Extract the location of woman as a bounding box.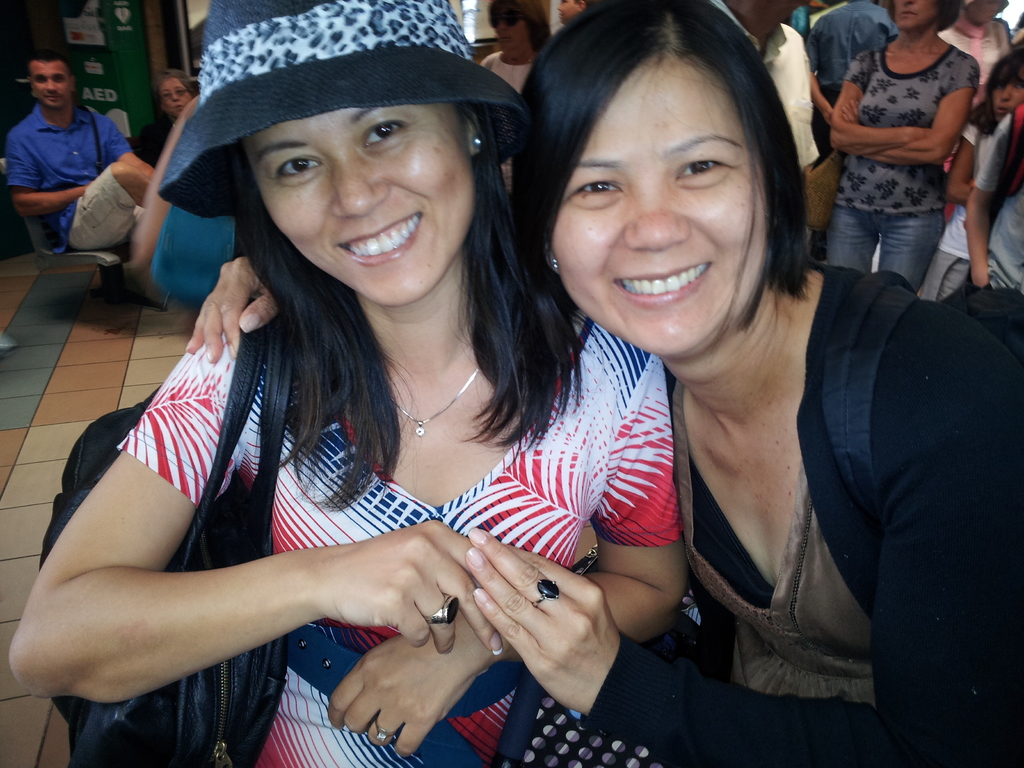
pyautogui.locateOnScreen(10, 107, 684, 767).
